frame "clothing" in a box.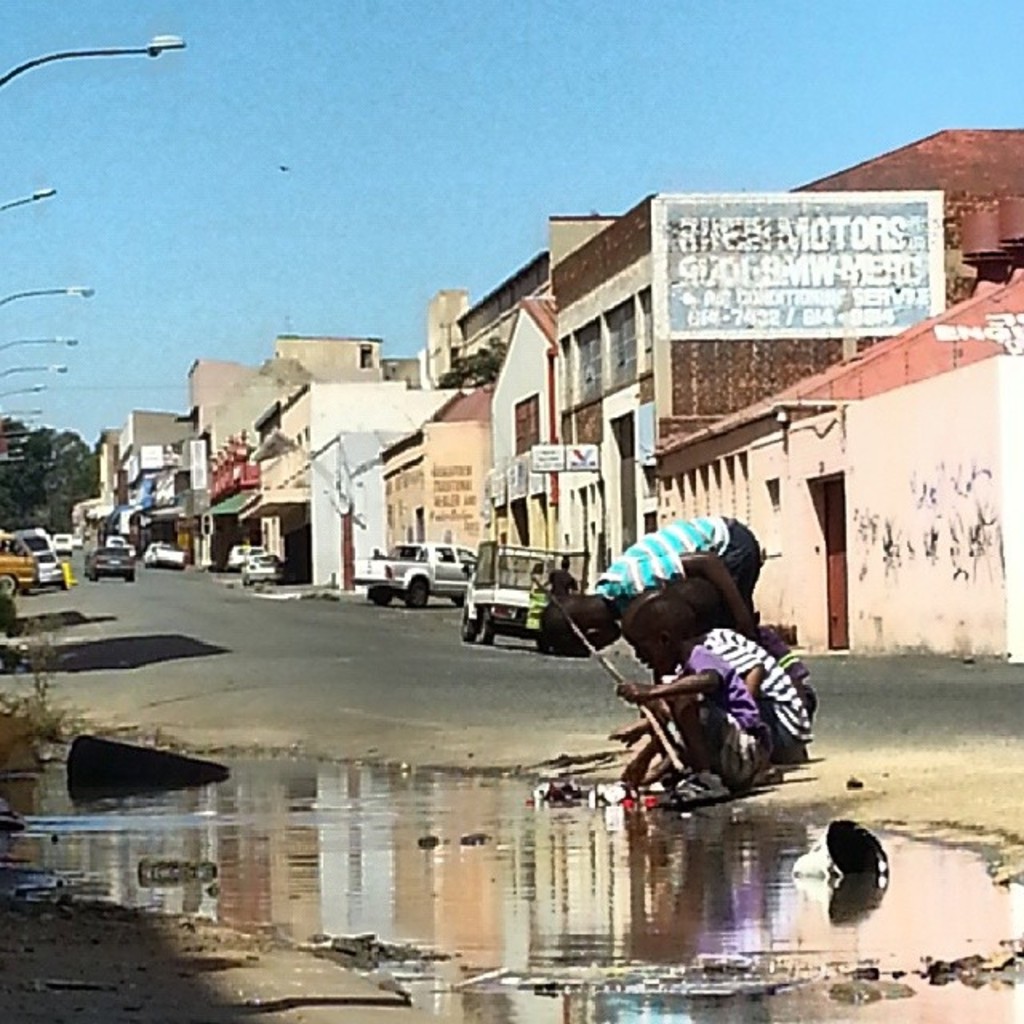
box(707, 624, 810, 728).
